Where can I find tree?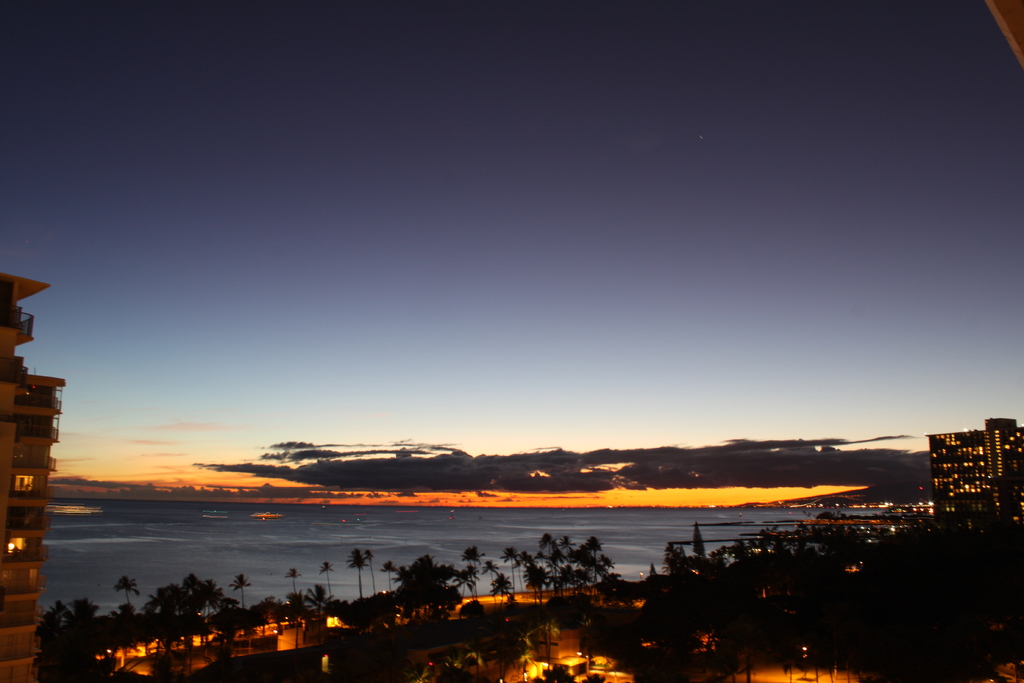
You can find it at {"left": 344, "top": 550, "right": 365, "bottom": 599}.
